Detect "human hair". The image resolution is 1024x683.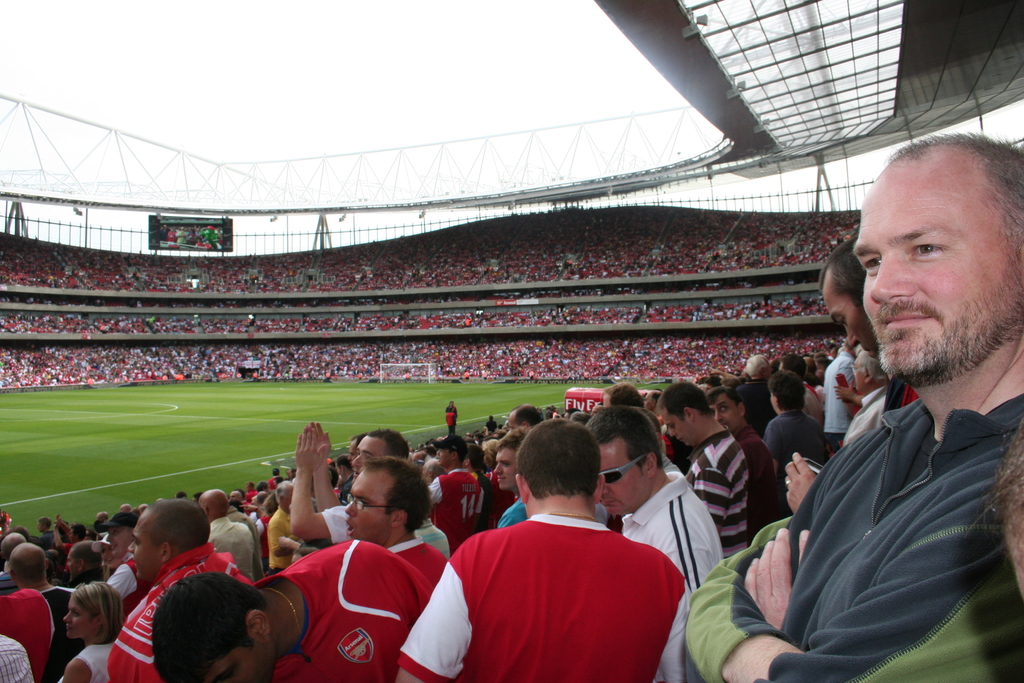
bbox(366, 427, 404, 460).
